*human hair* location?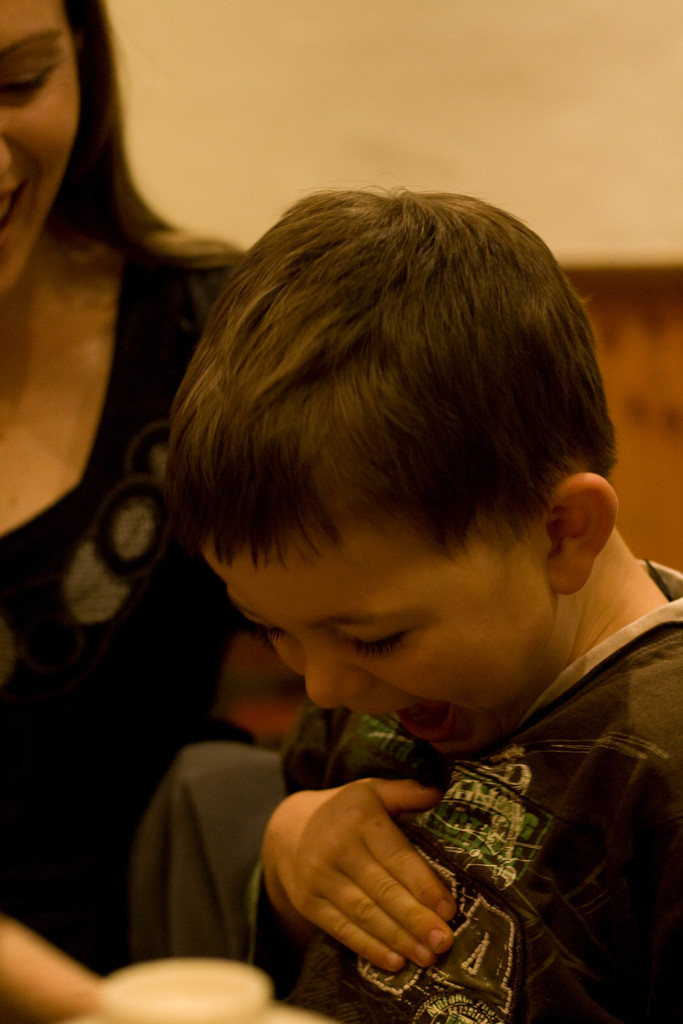
149/185/623/660
